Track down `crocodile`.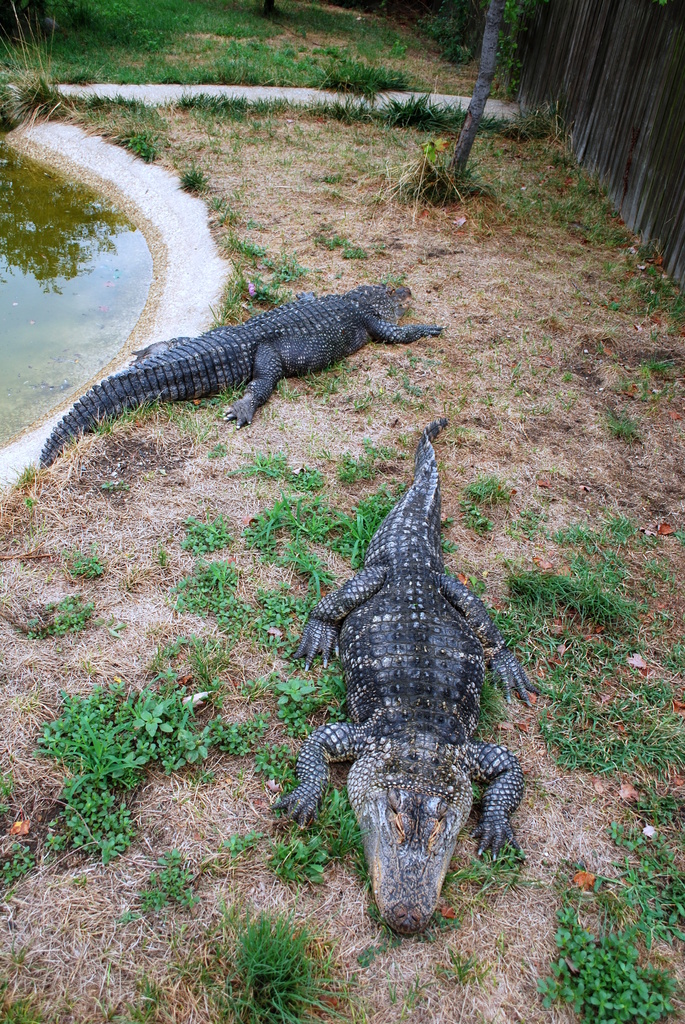
Tracked to <box>33,283,442,472</box>.
